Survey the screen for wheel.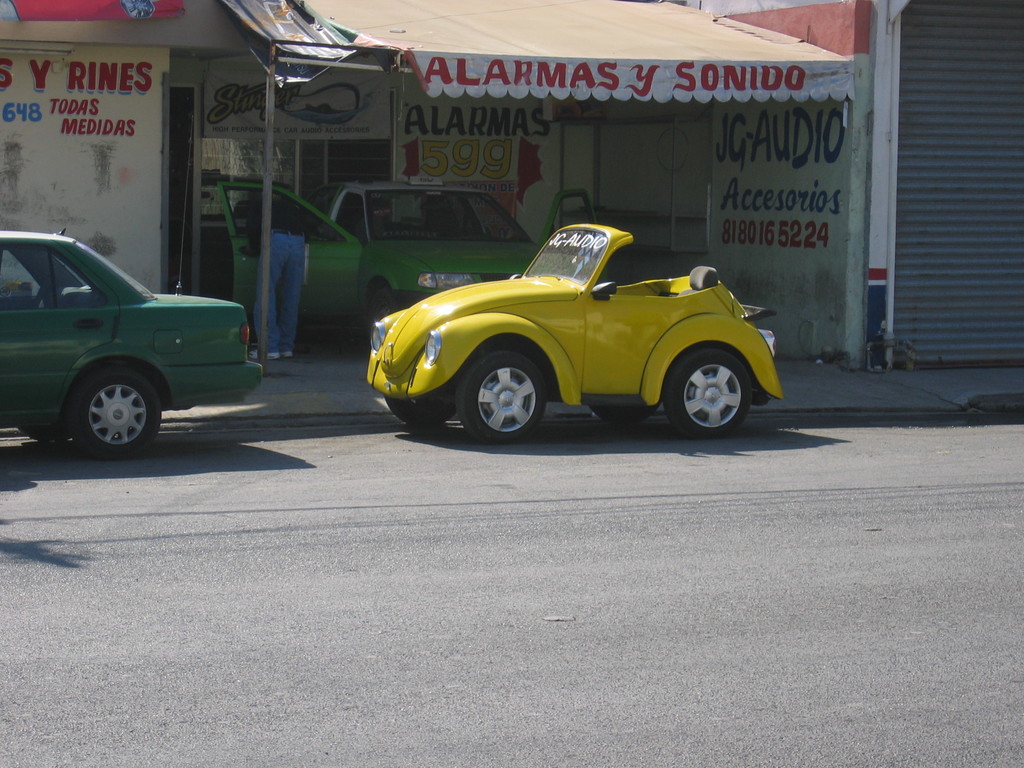
Survey found: select_region(662, 349, 754, 438).
